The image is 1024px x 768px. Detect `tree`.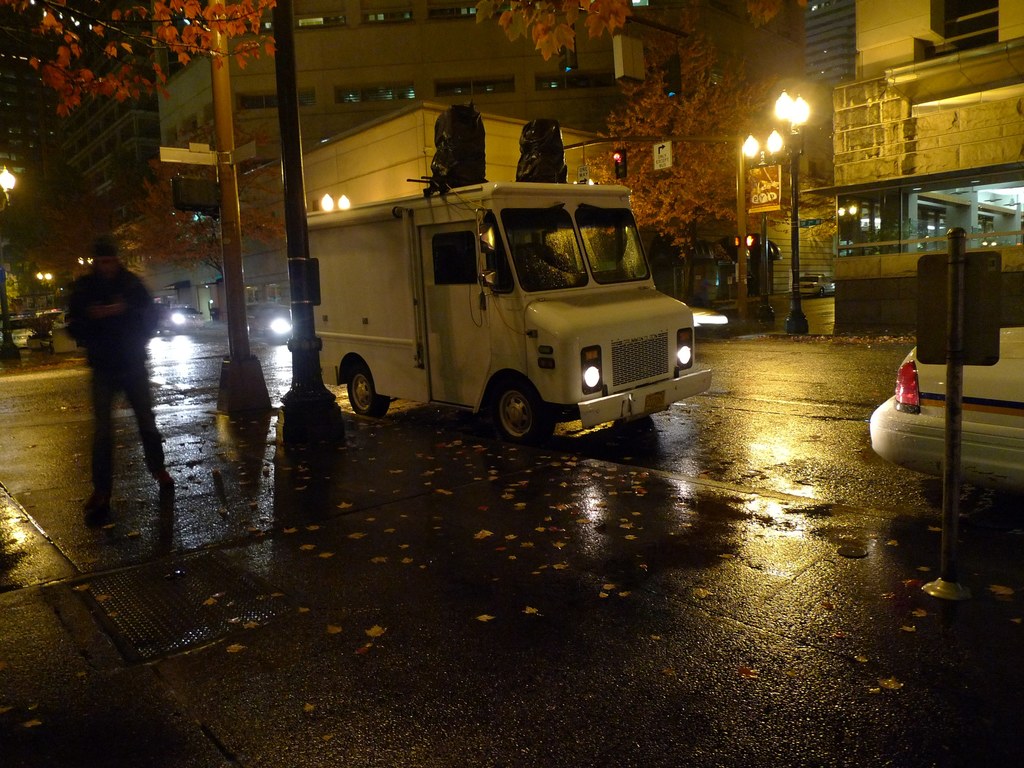
Detection: detection(583, 24, 784, 308).
